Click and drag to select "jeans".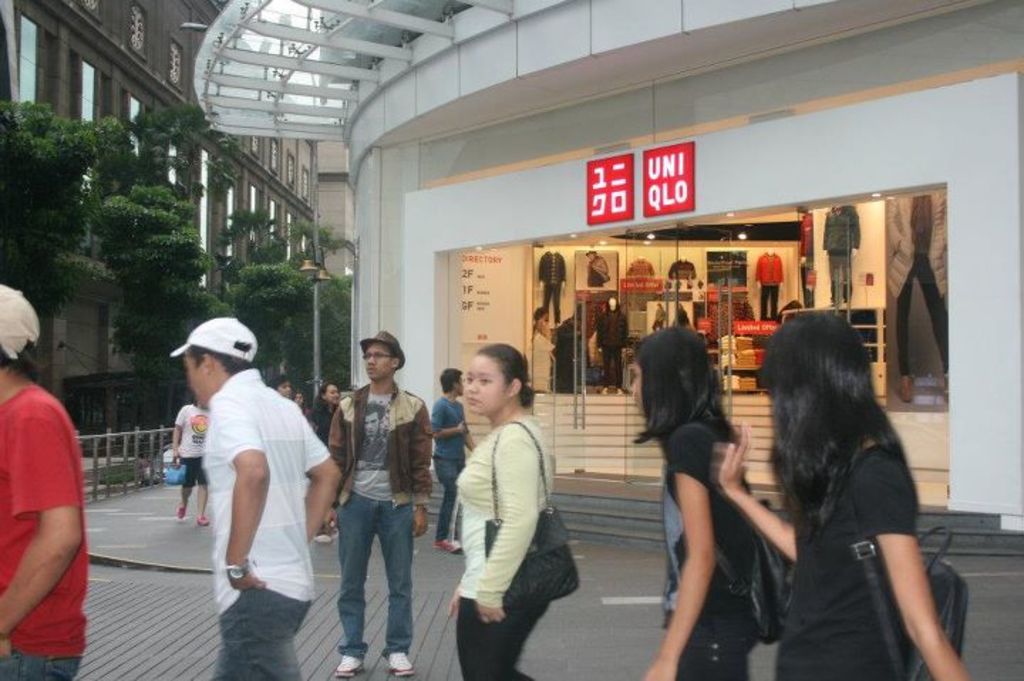
Selection: region(203, 580, 317, 680).
